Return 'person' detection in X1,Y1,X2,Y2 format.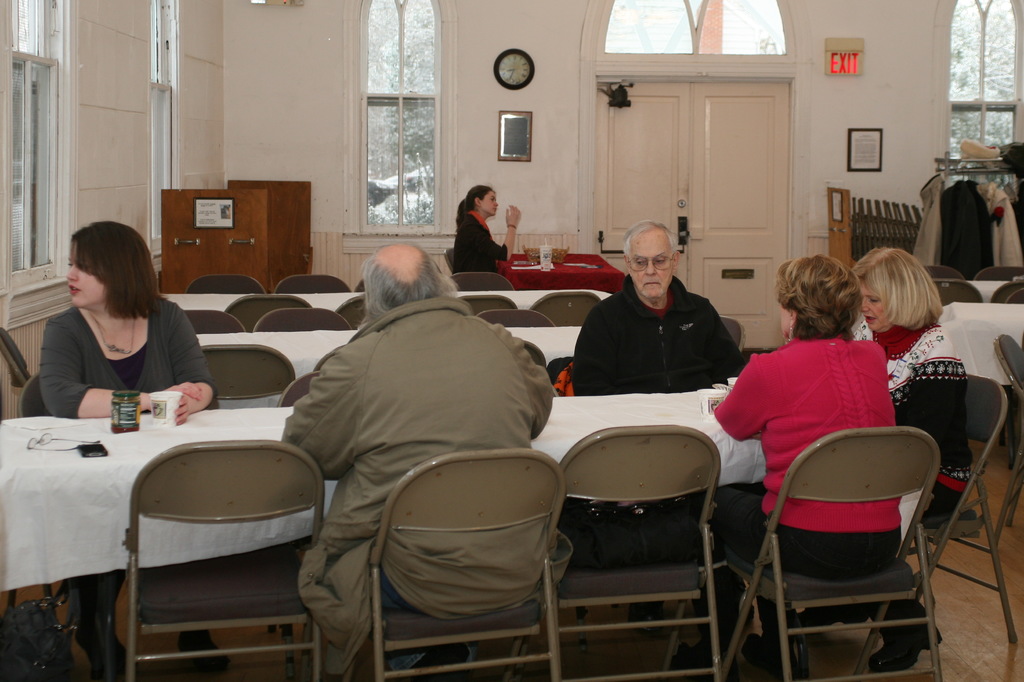
36,216,227,681.
